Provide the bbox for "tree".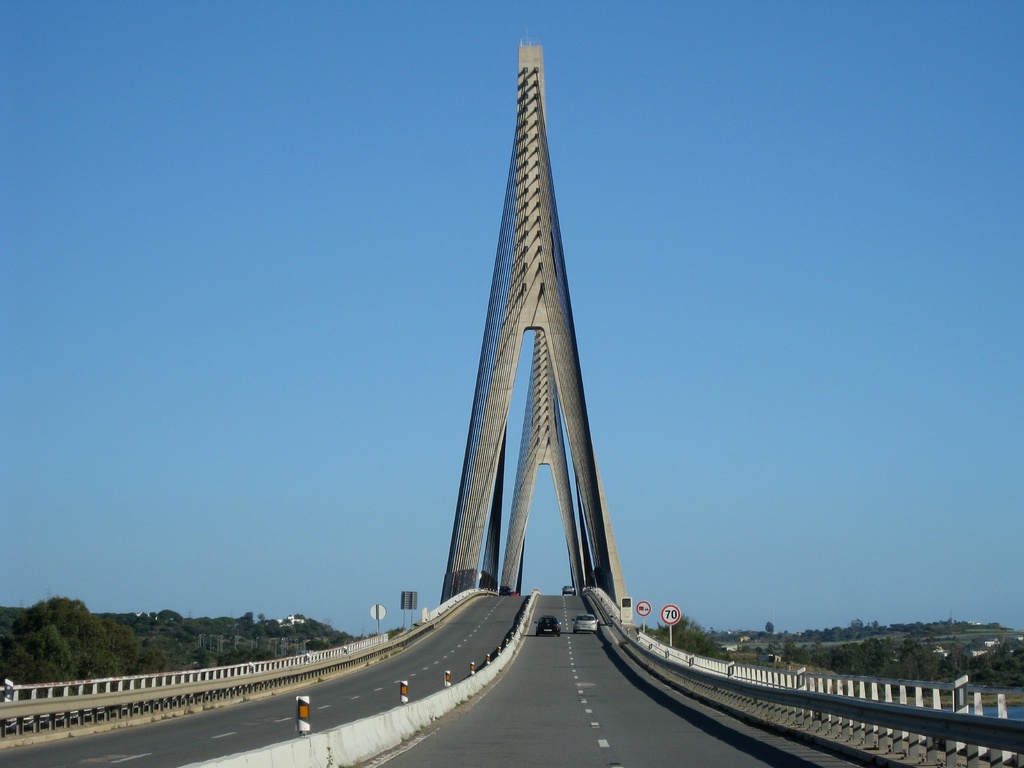
{"x1": 12, "y1": 604, "x2": 111, "y2": 686}.
